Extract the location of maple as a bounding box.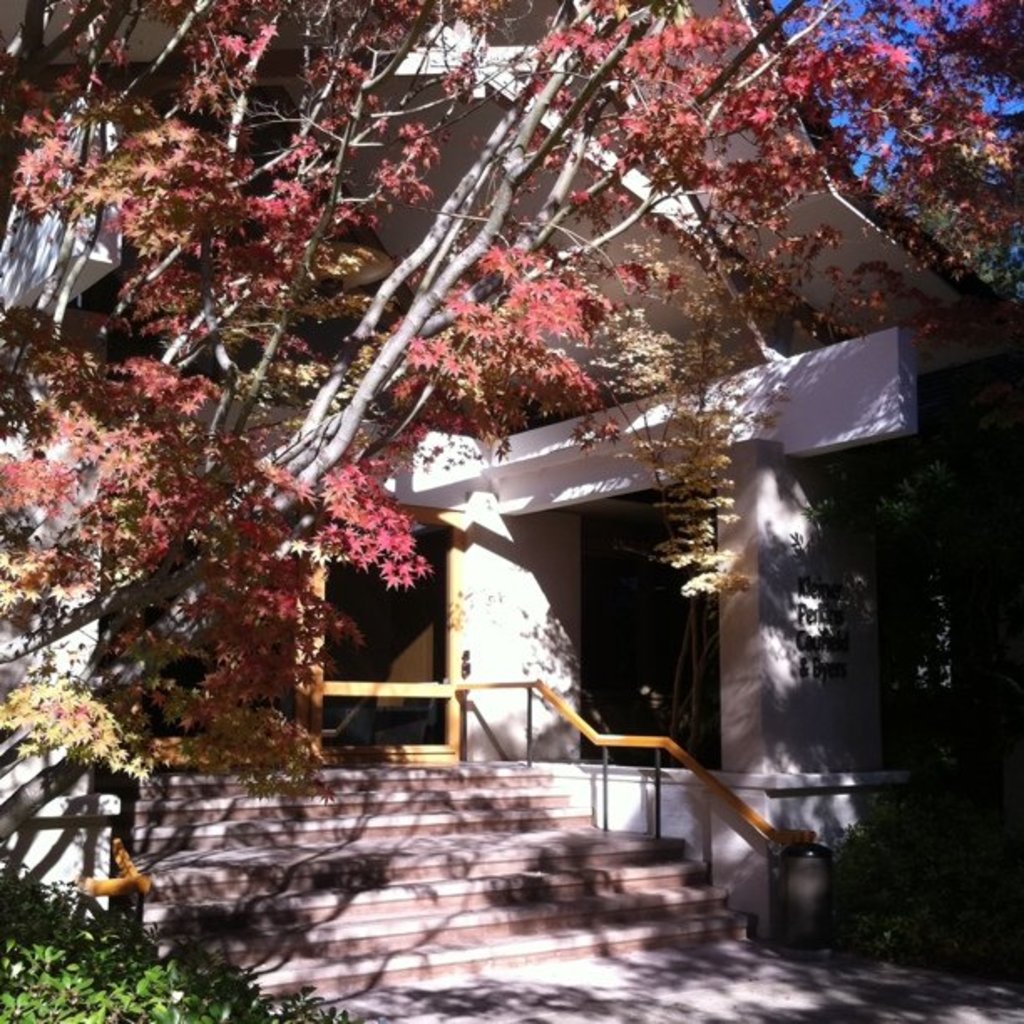
Rect(0, 0, 1004, 860).
